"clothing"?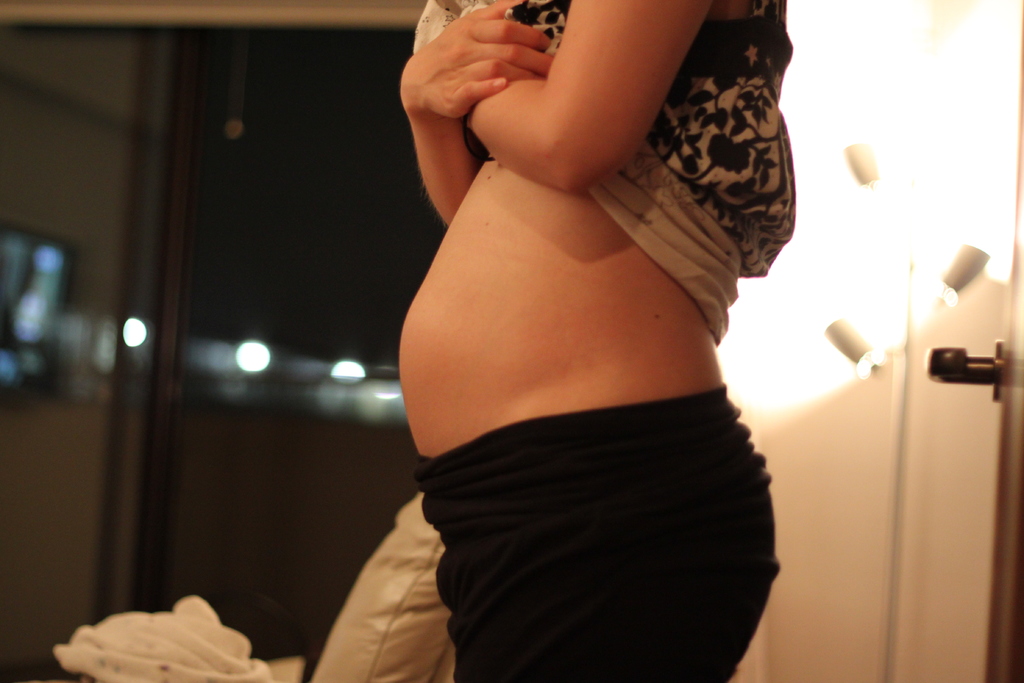
rect(385, 145, 788, 630)
